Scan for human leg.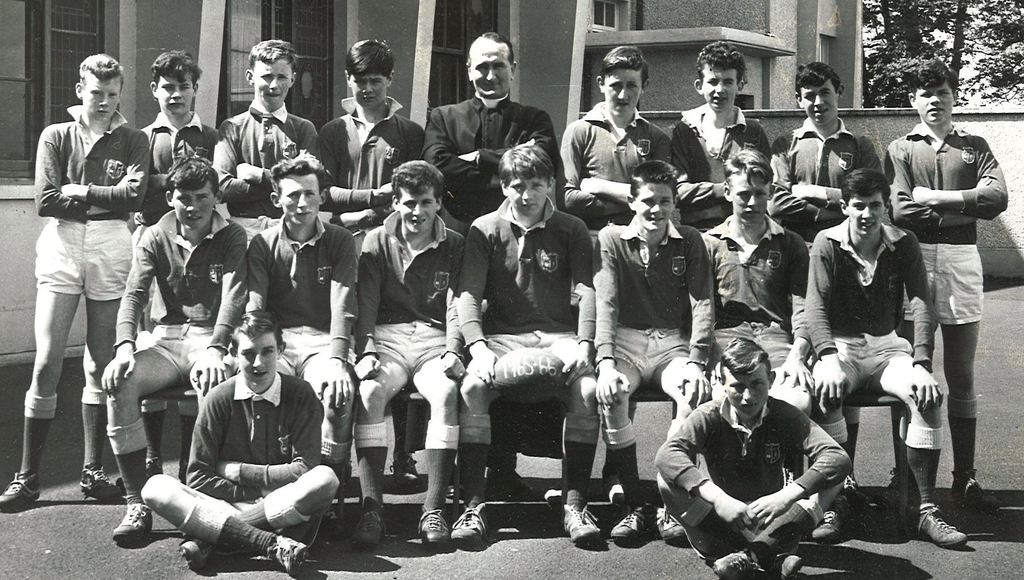
Scan result: <box>706,324,745,377</box>.
